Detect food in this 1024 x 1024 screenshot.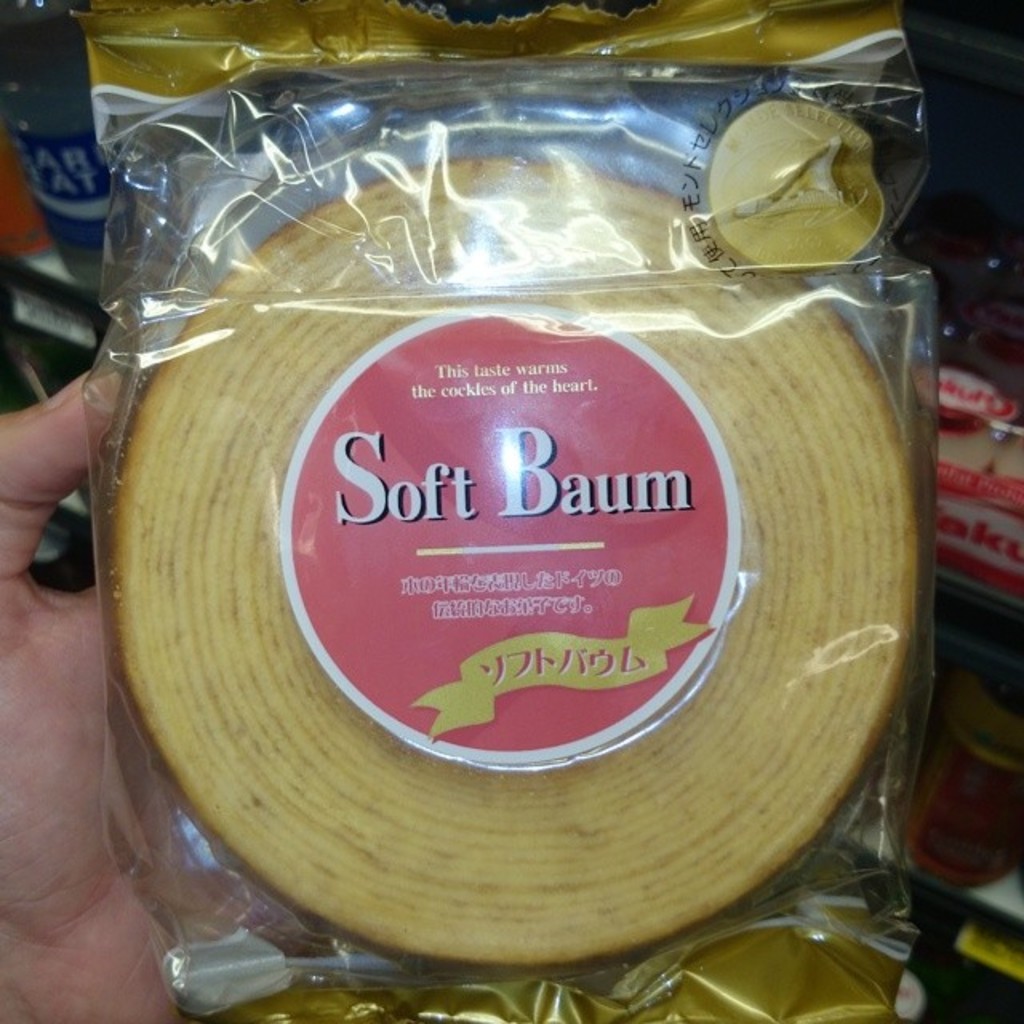
Detection: l=94, t=149, r=938, b=963.
